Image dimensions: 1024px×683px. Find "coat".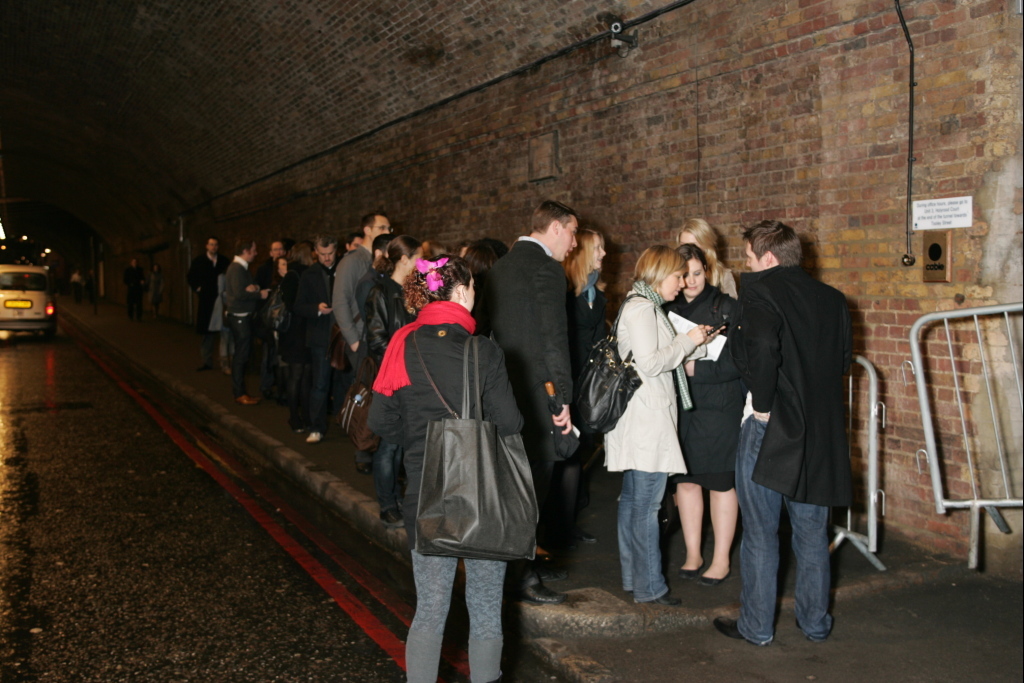
<region>479, 235, 568, 424</region>.
